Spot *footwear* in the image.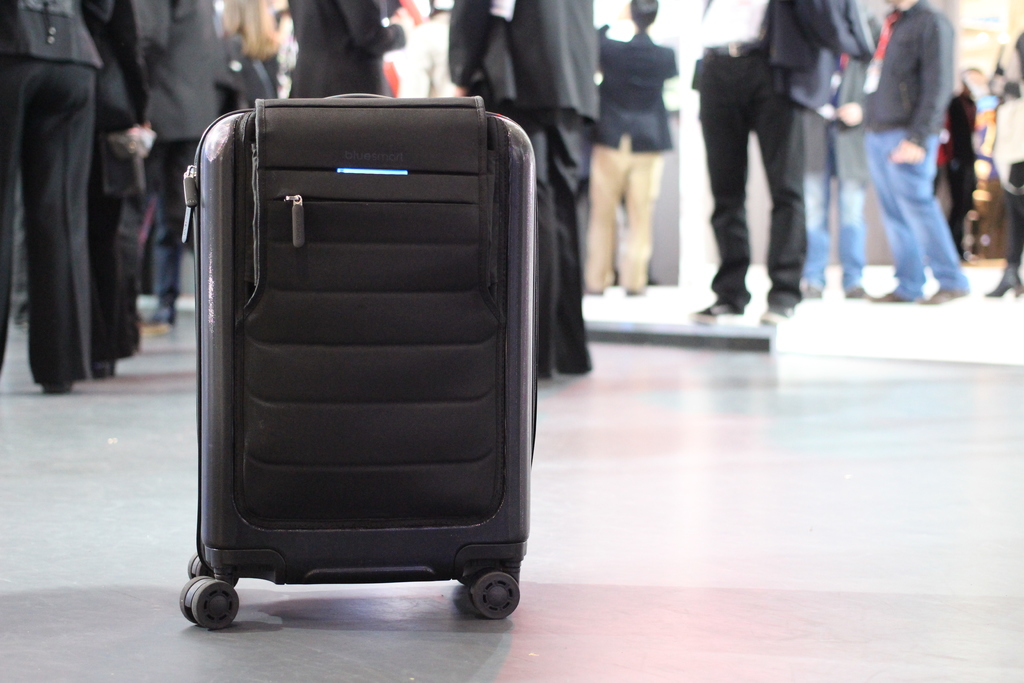
*footwear* found at bbox=[758, 300, 794, 322].
